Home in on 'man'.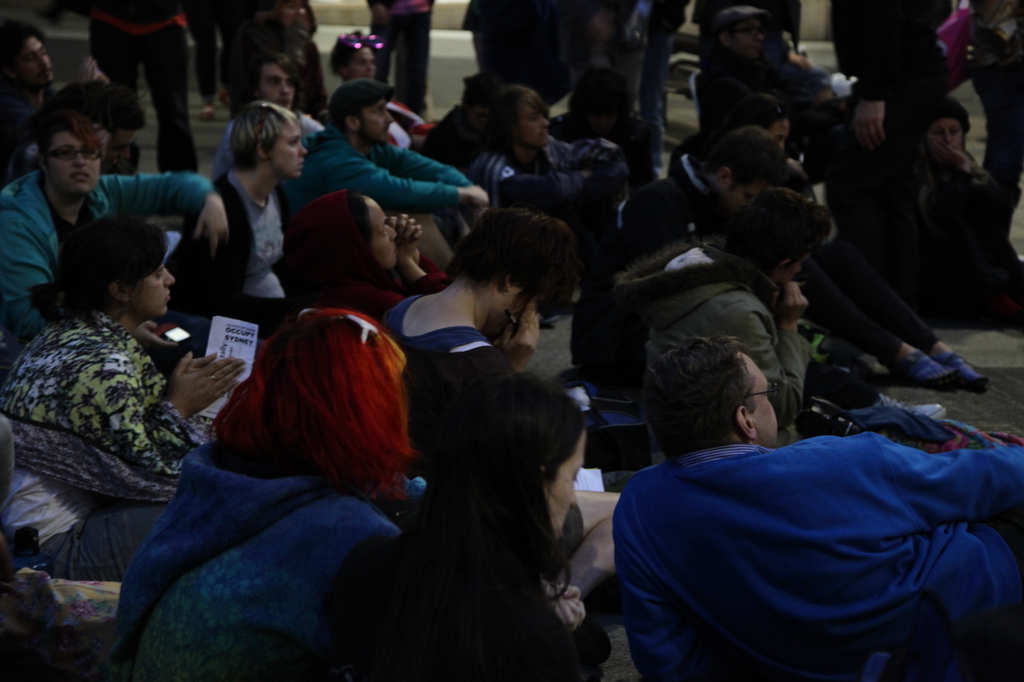
Homed in at region(596, 124, 792, 242).
